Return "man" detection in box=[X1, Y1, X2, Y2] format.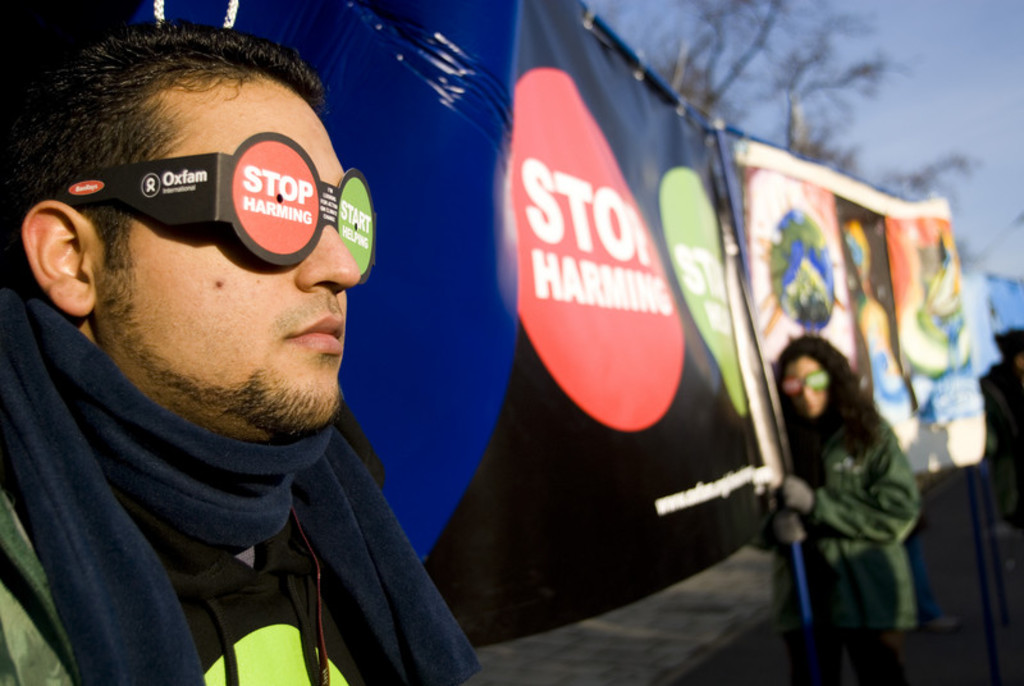
box=[0, 12, 524, 683].
